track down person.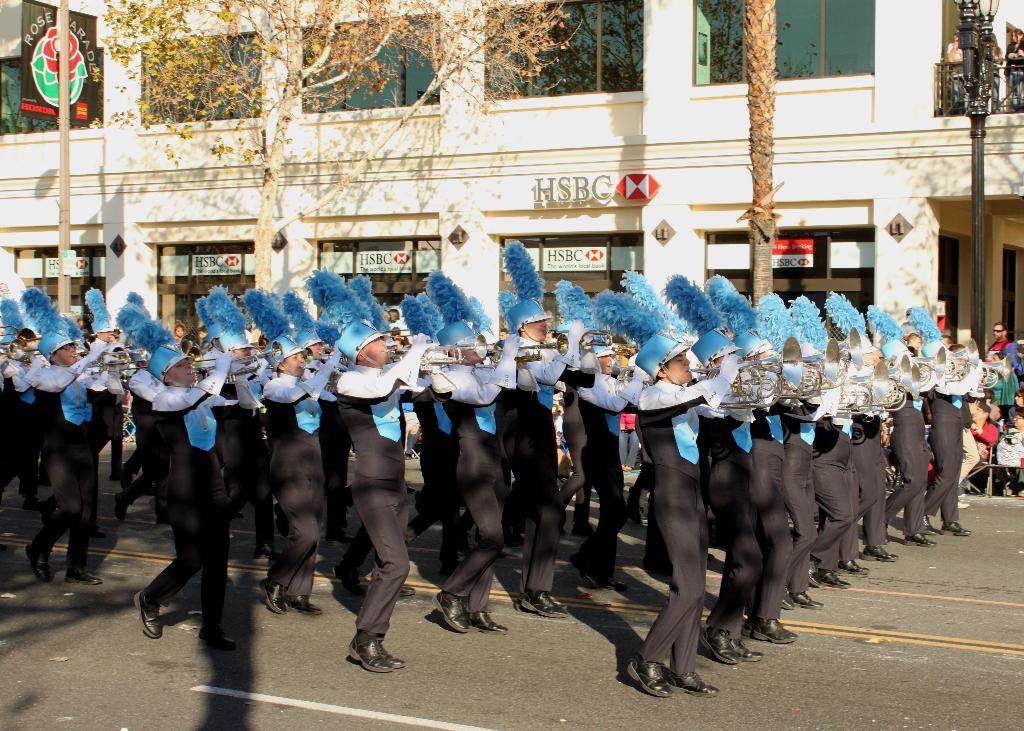
Tracked to bbox=[1001, 348, 1014, 408].
